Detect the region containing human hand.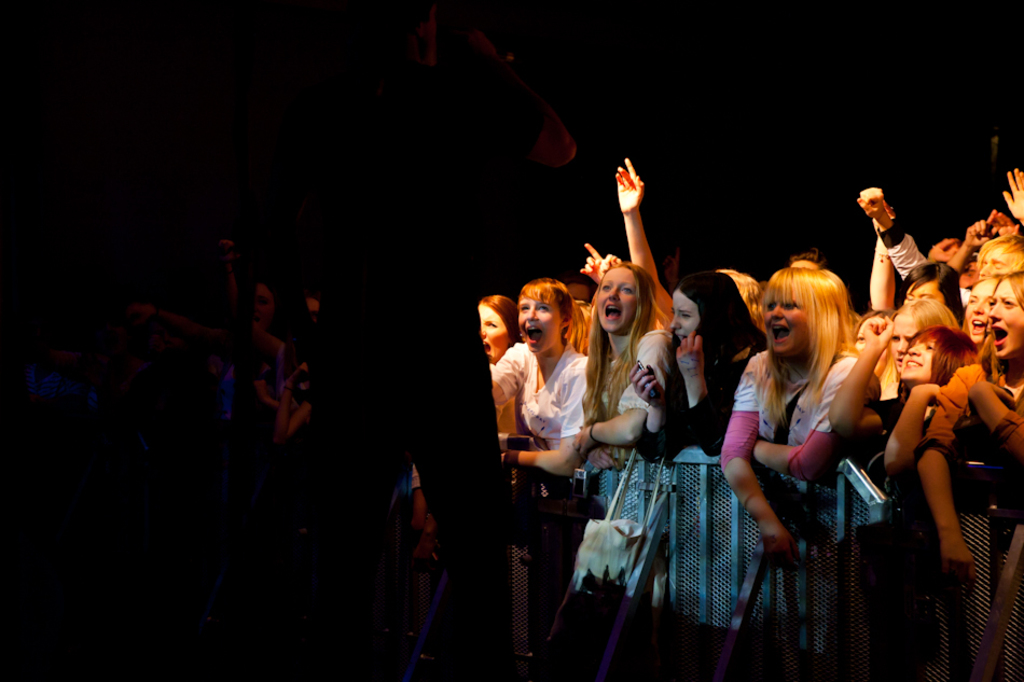
bbox=[538, 128, 579, 168].
